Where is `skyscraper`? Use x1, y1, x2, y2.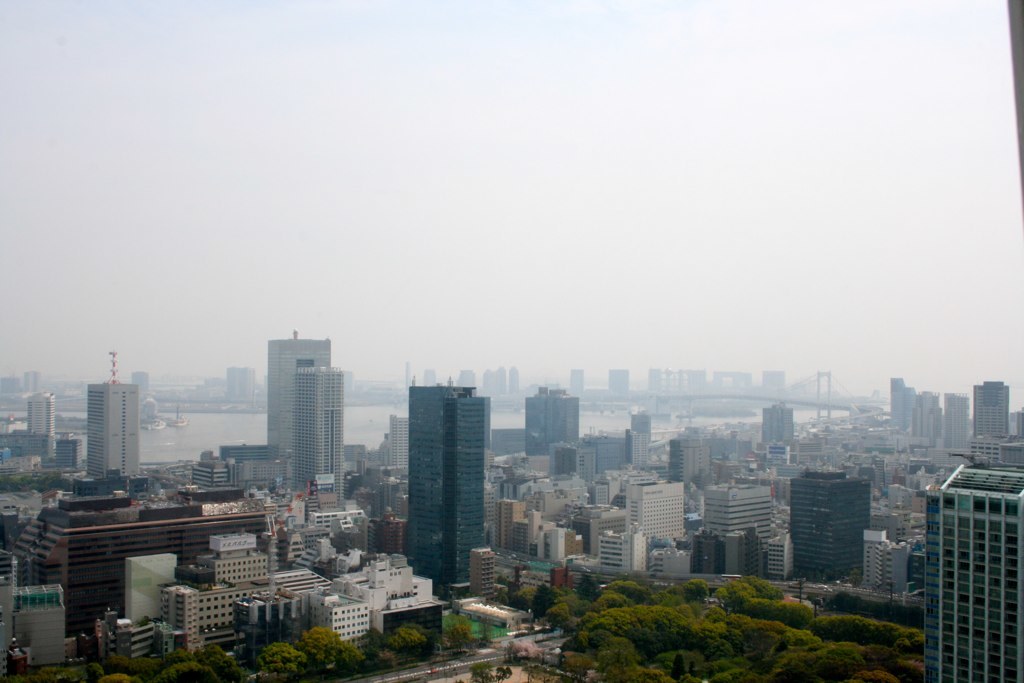
702, 485, 774, 543.
